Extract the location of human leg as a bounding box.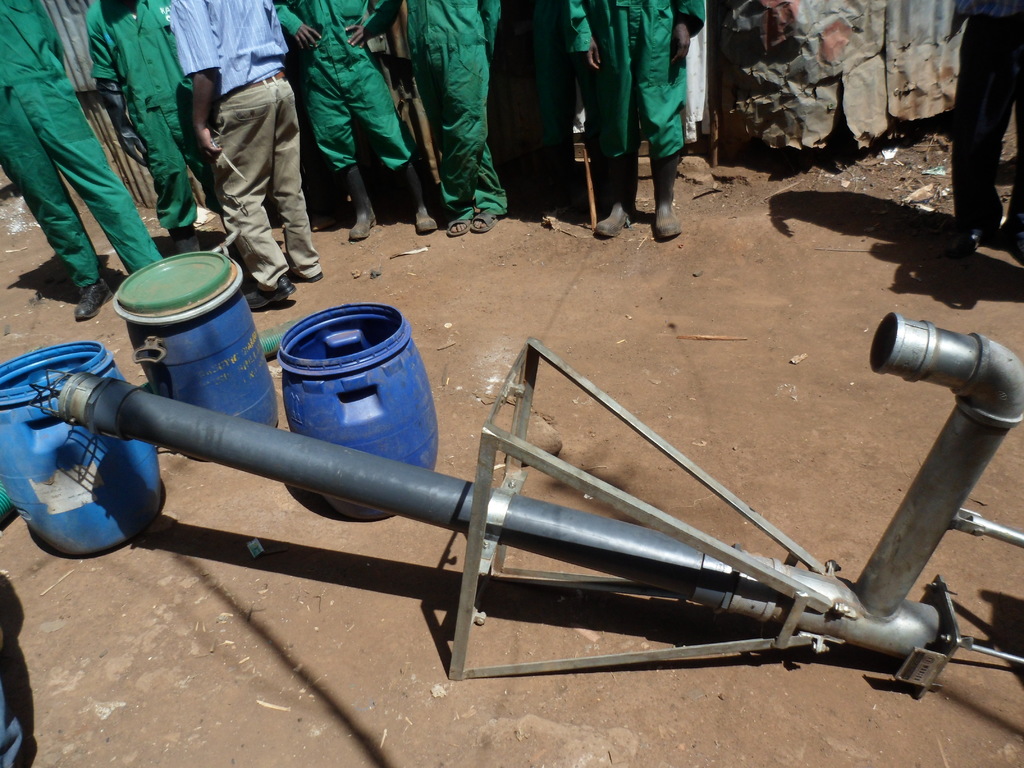
Rect(273, 65, 324, 278).
